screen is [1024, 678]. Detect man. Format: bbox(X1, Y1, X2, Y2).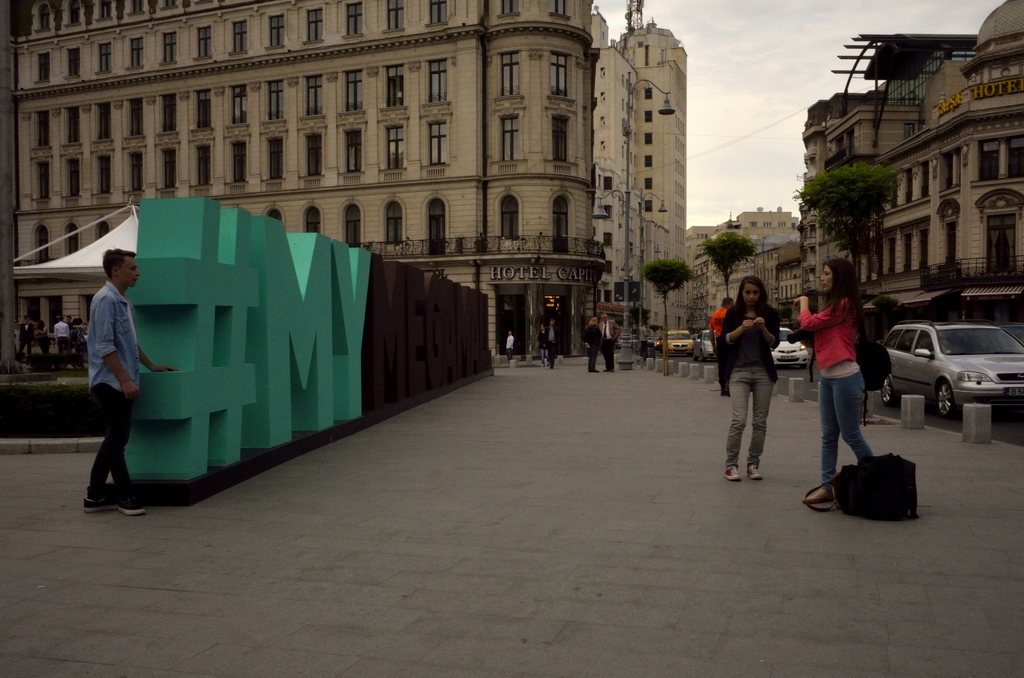
bbox(584, 314, 606, 373).
